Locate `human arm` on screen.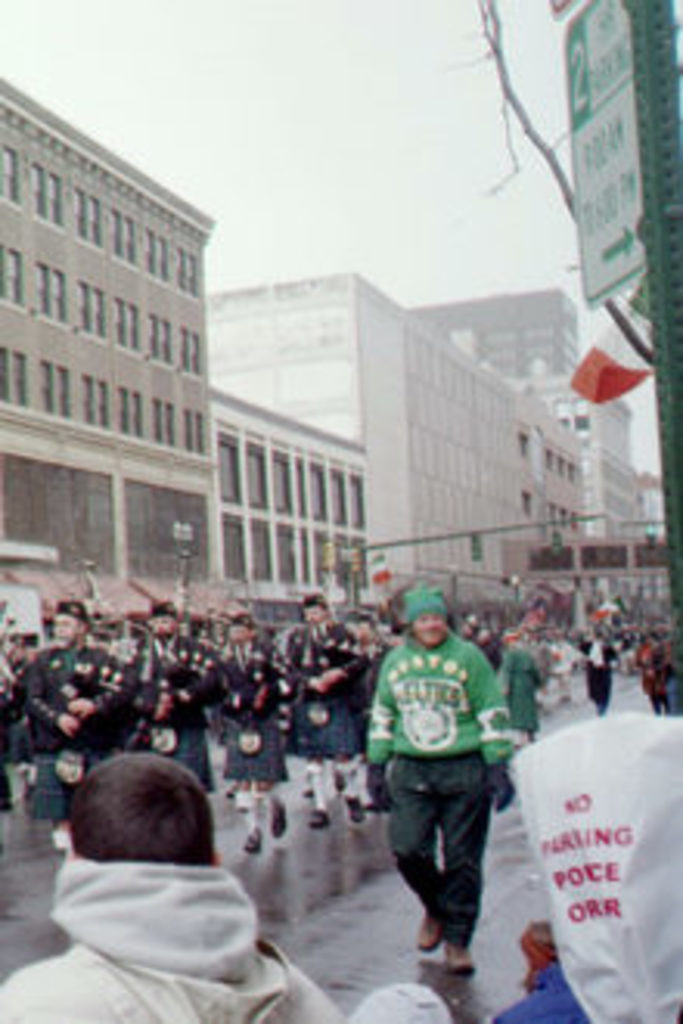
On screen at [left=314, top=605, right=373, bottom=692].
